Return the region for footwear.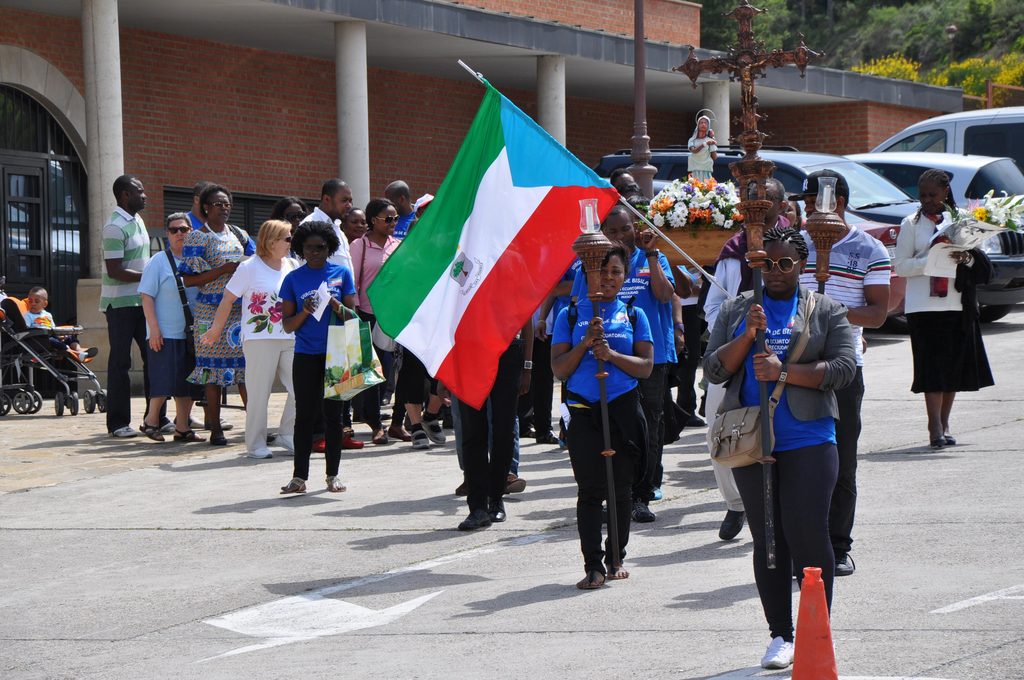
BBox(388, 428, 412, 441).
